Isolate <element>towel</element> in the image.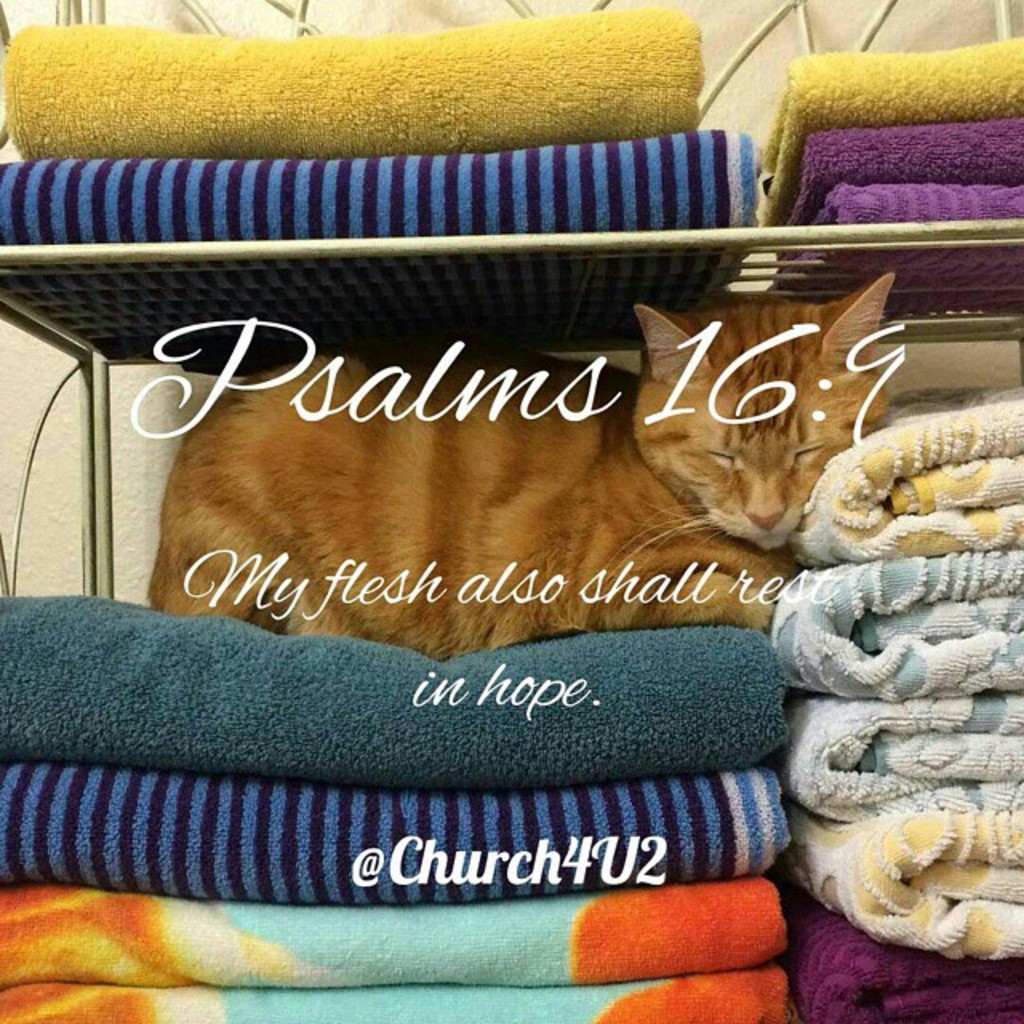
Isolated region: [0,962,786,1022].
